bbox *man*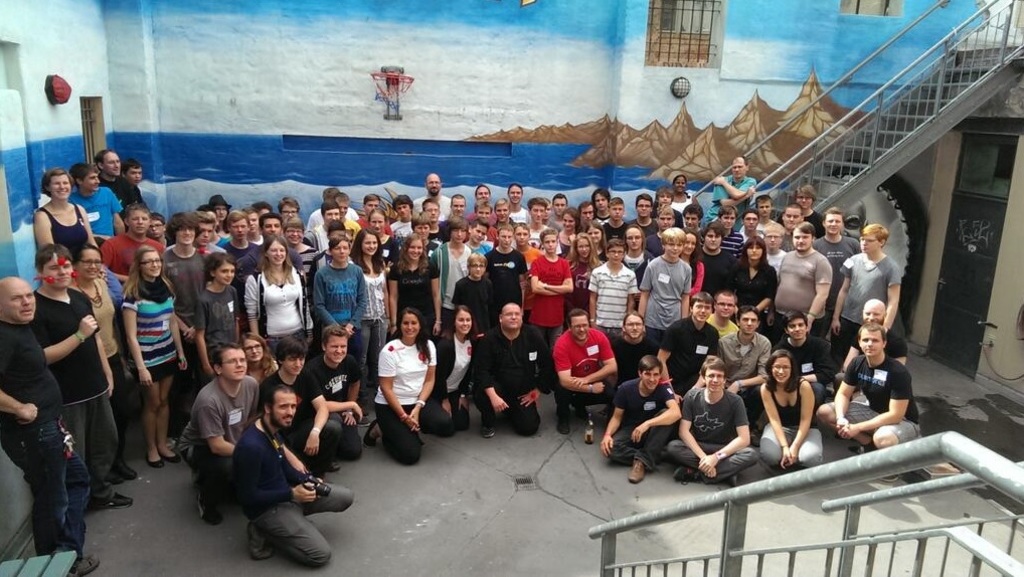
(464,216,495,254)
